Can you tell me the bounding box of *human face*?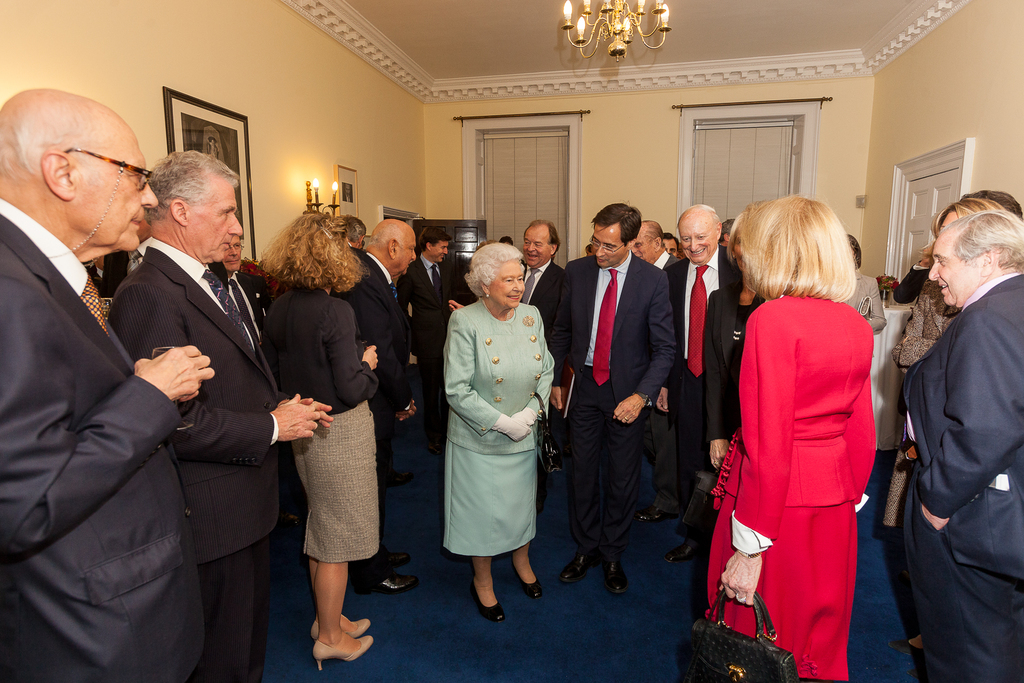
crop(221, 238, 243, 268).
